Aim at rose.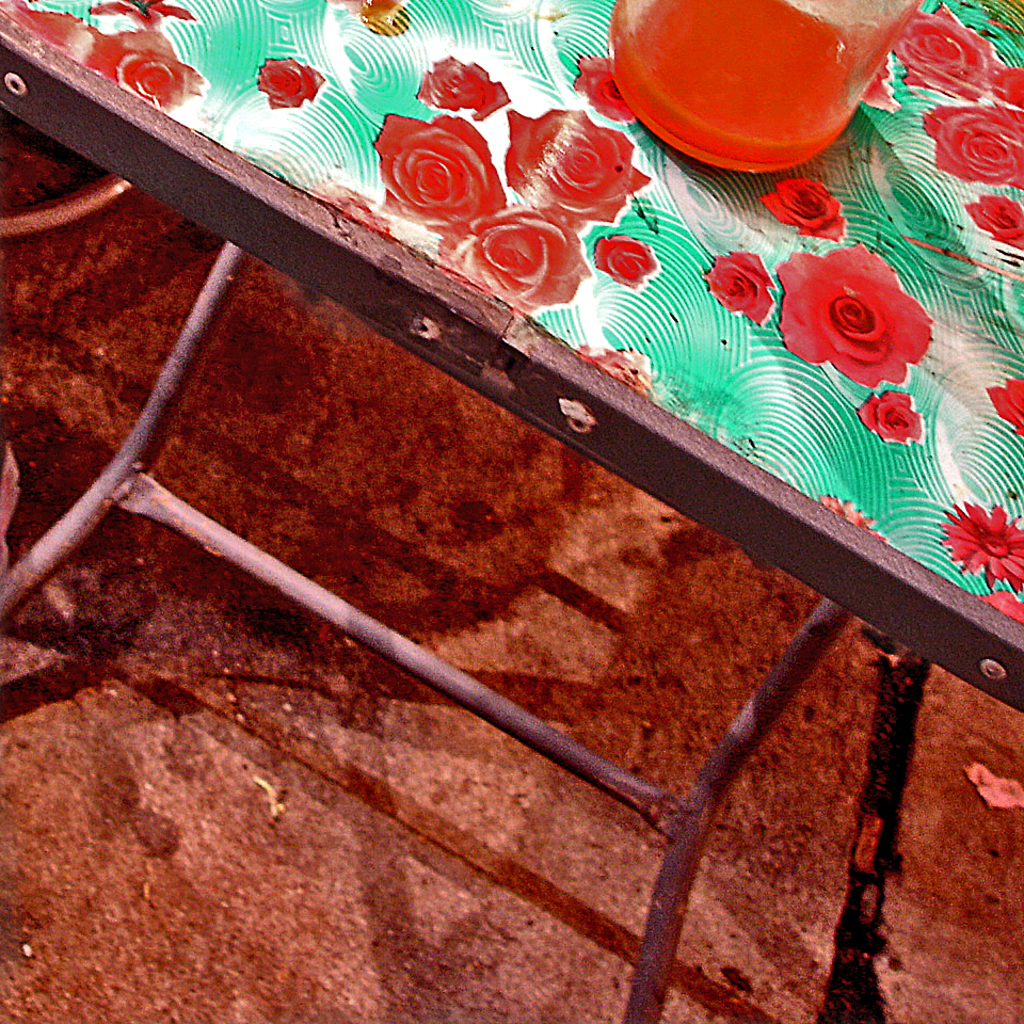
Aimed at region(699, 245, 777, 327).
